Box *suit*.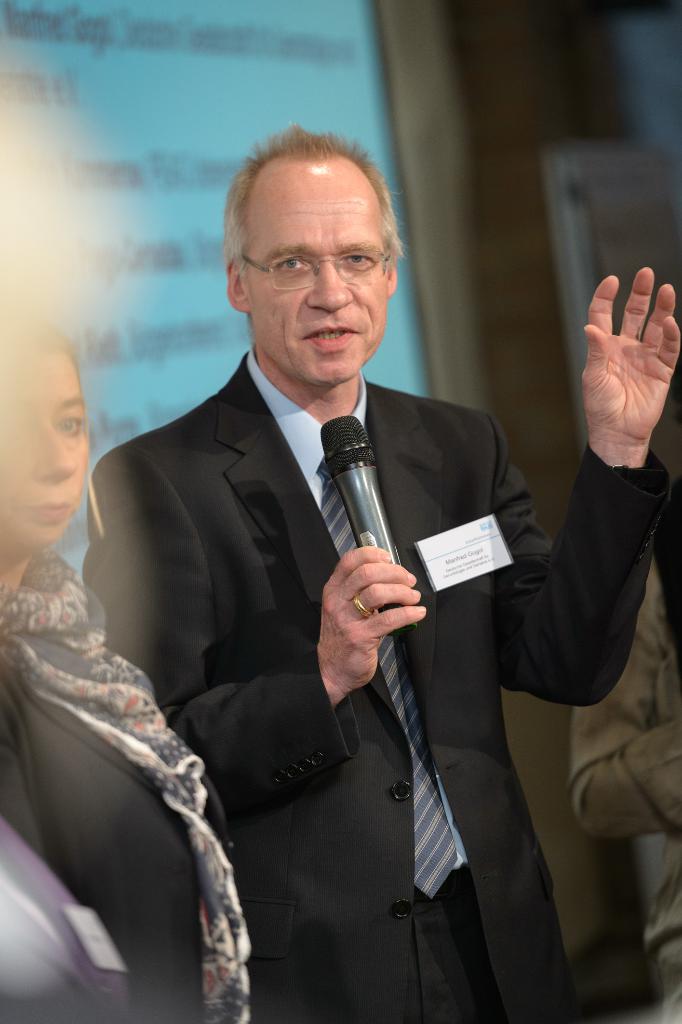
bbox(0, 612, 237, 1023).
